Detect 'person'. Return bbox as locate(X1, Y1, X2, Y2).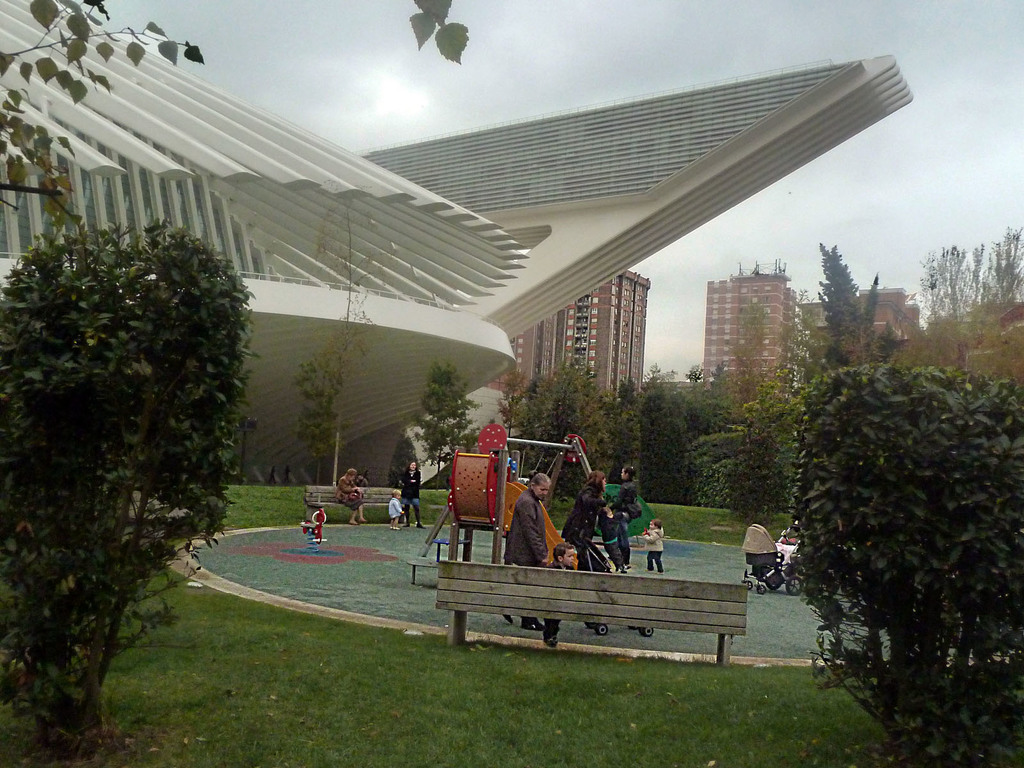
locate(506, 463, 570, 586).
